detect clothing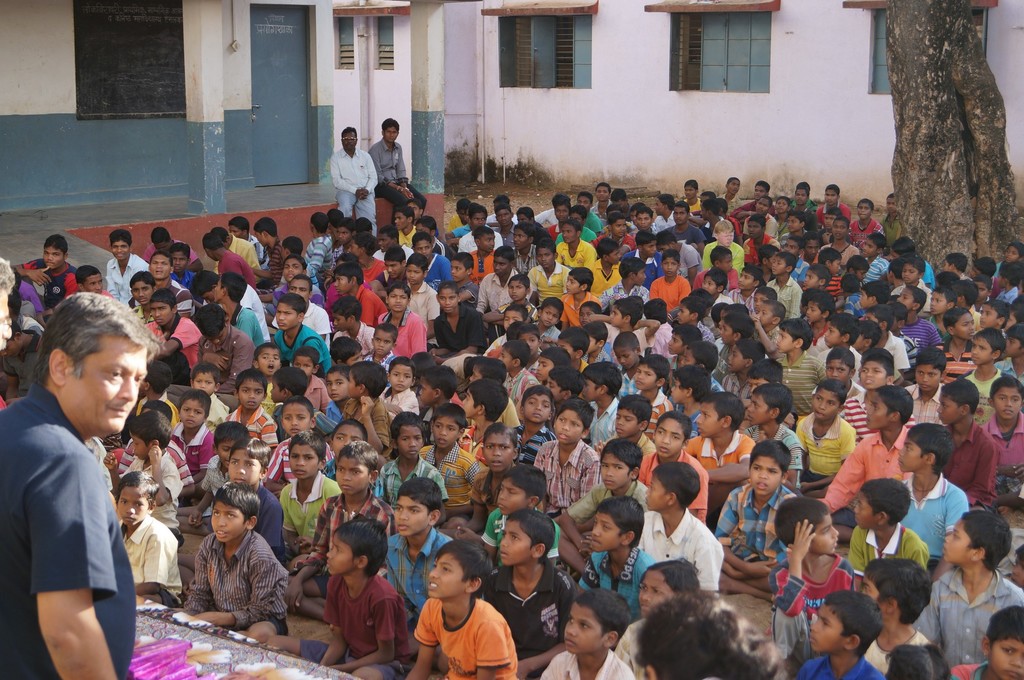
box=[477, 265, 509, 318]
